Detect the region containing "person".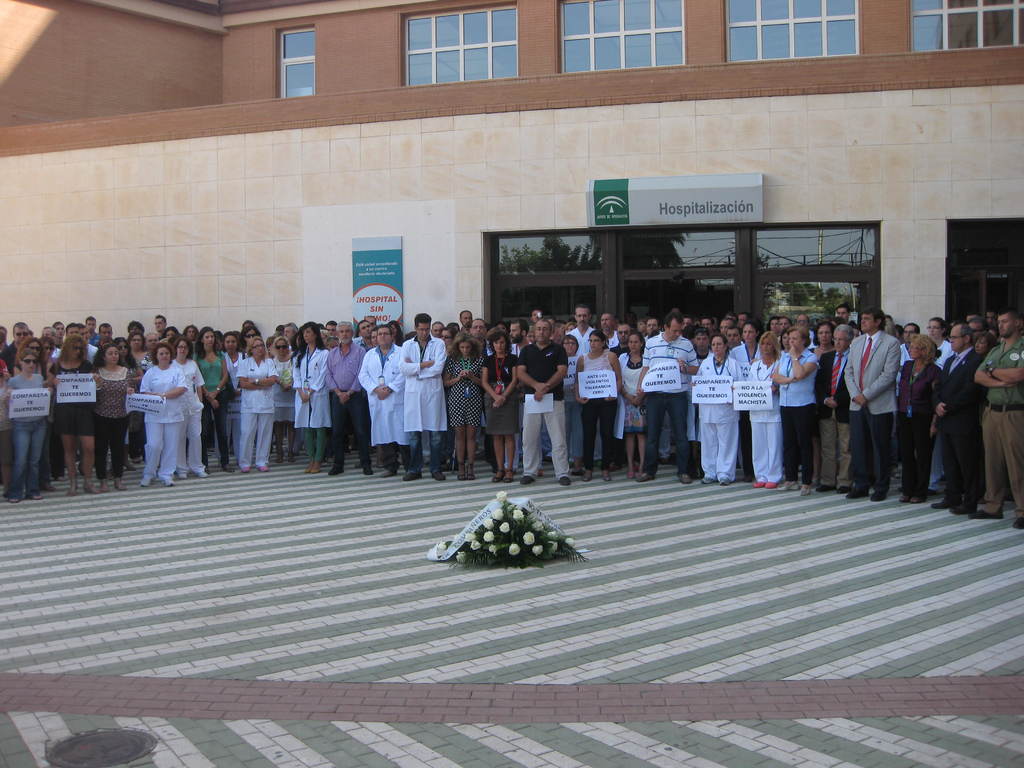
[0, 321, 47, 367].
